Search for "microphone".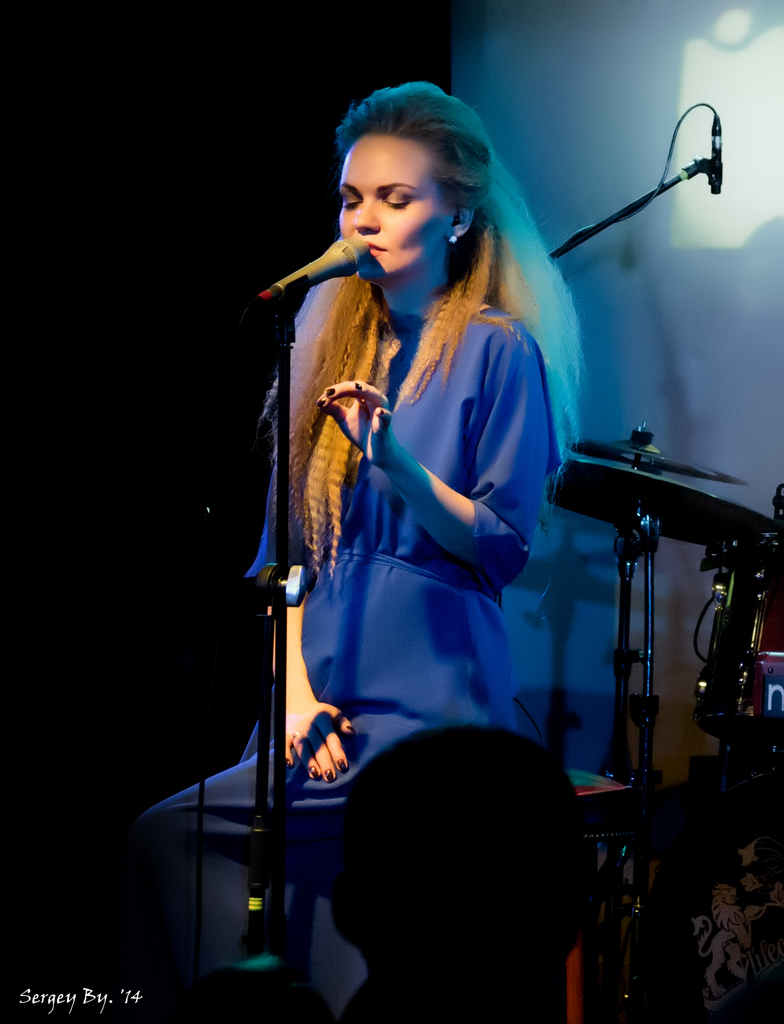
Found at [248, 239, 367, 310].
